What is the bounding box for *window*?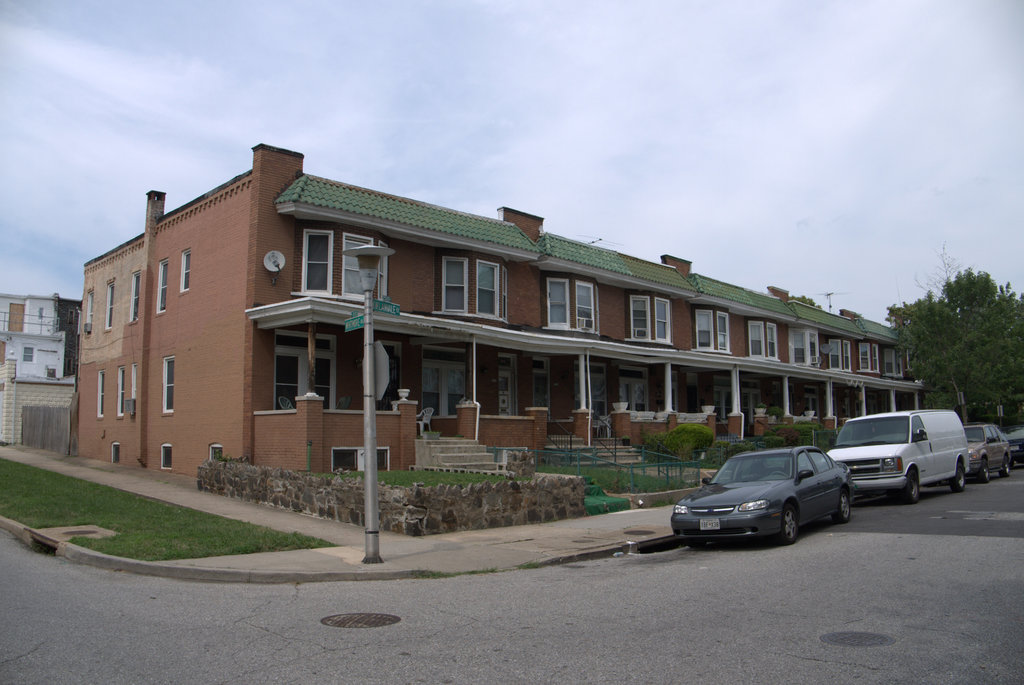
(163,361,175,416).
